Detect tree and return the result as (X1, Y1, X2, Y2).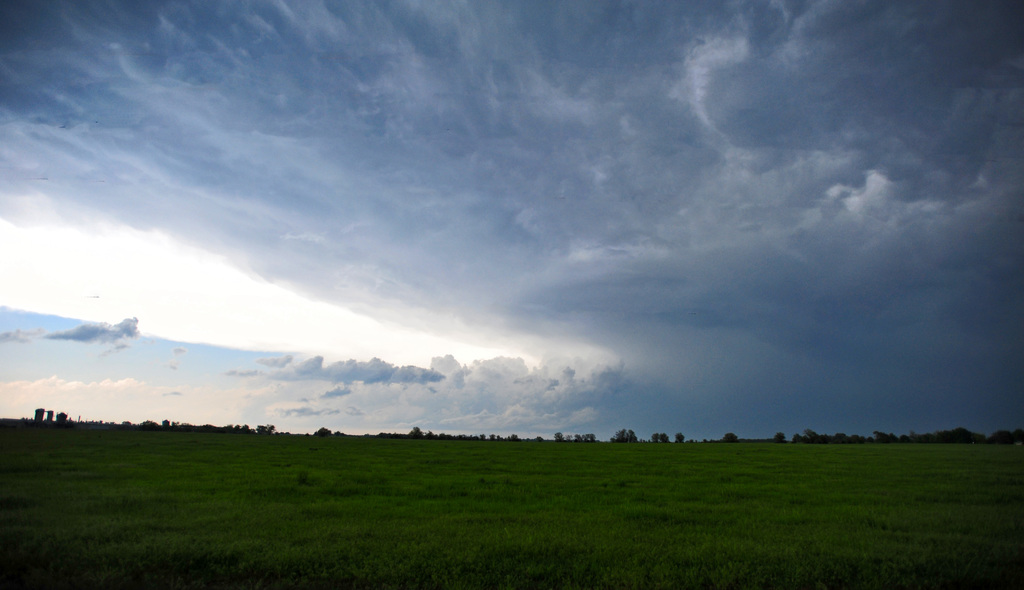
(790, 433, 813, 447).
